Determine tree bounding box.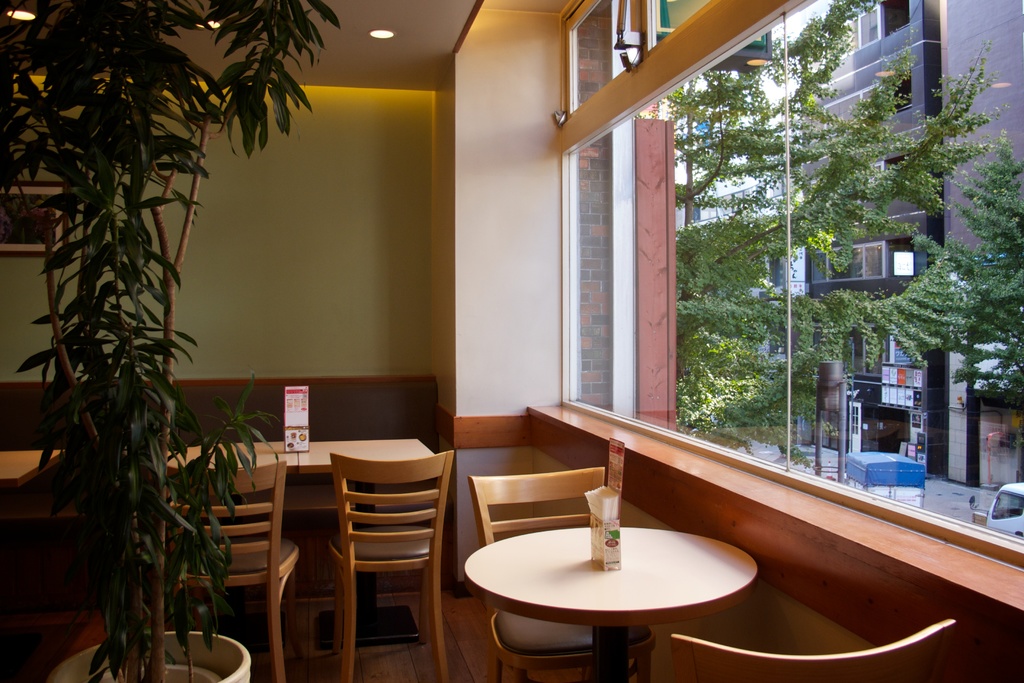
Determined: detection(0, 0, 337, 682).
